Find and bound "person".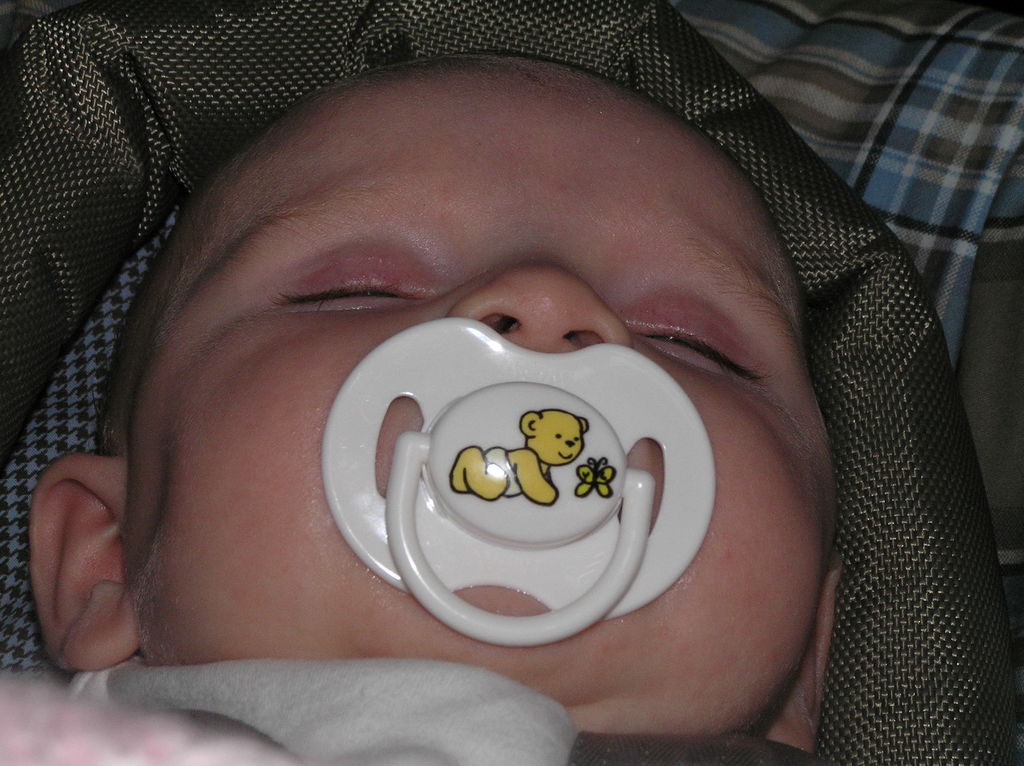
Bound: (0,51,851,765).
